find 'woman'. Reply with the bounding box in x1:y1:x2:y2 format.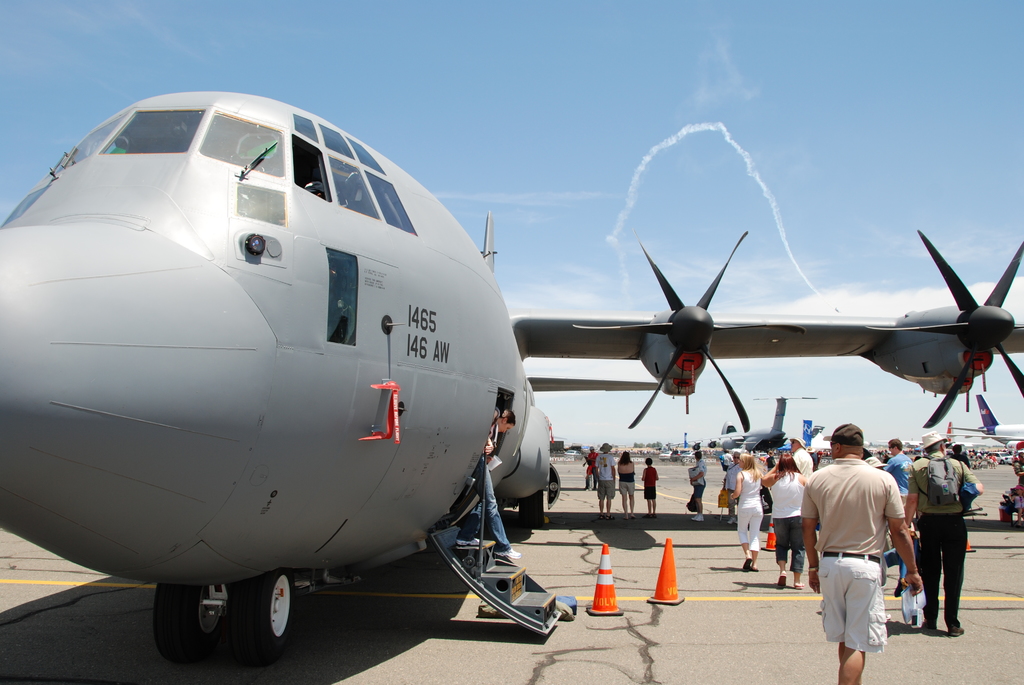
618:451:634:519.
